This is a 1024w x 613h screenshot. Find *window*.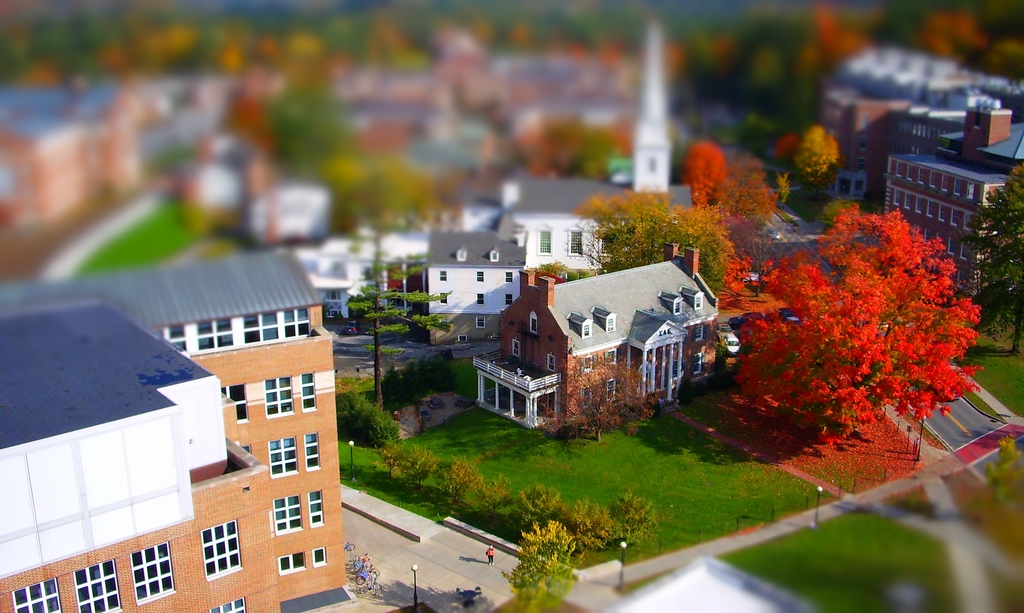
Bounding box: (left=954, top=180, right=963, bottom=198).
